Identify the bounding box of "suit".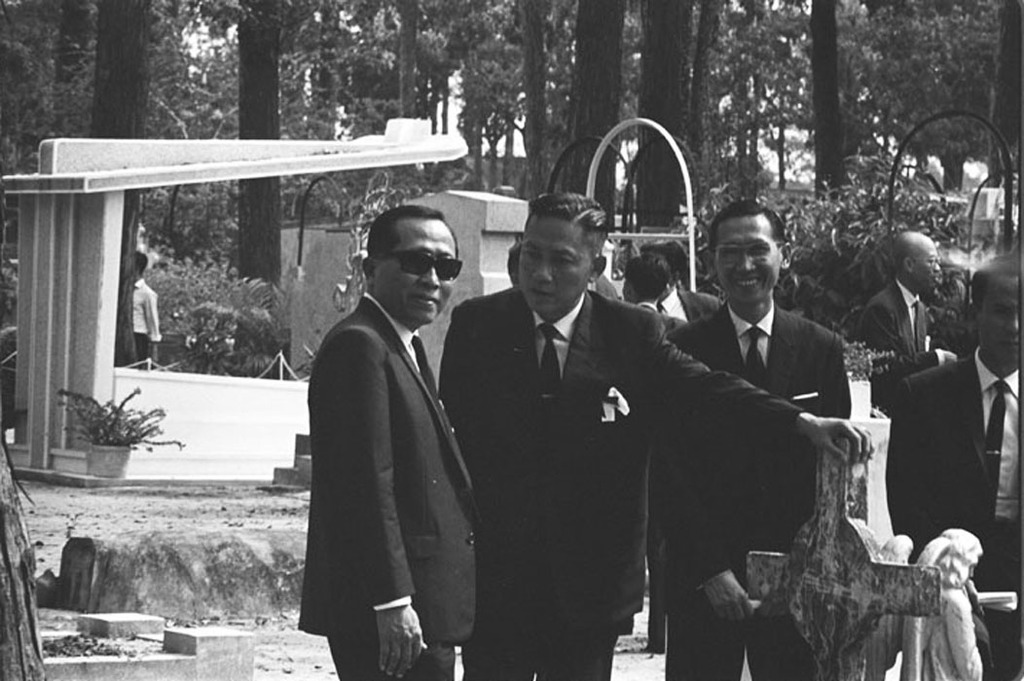
x1=888, y1=347, x2=1023, y2=680.
